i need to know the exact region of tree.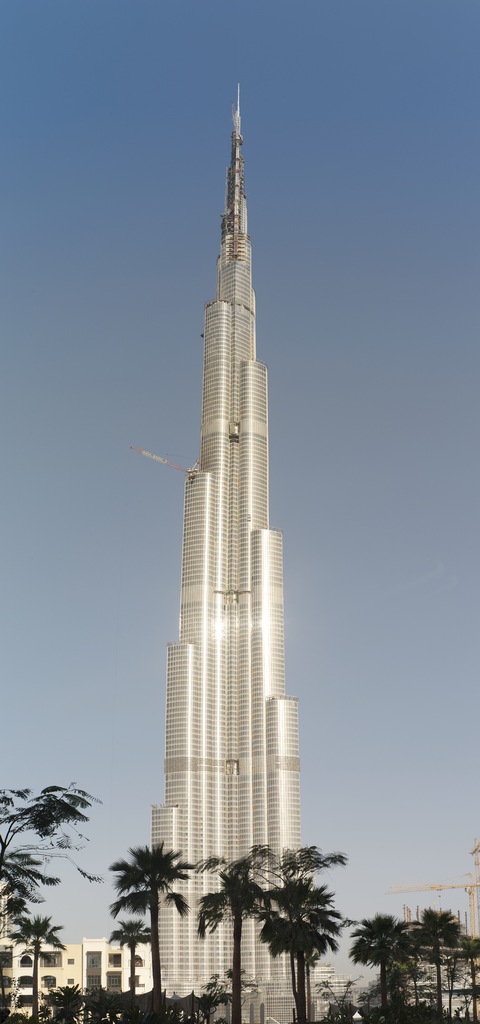
Region: [x1=4, y1=909, x2=68, y2=1023].
